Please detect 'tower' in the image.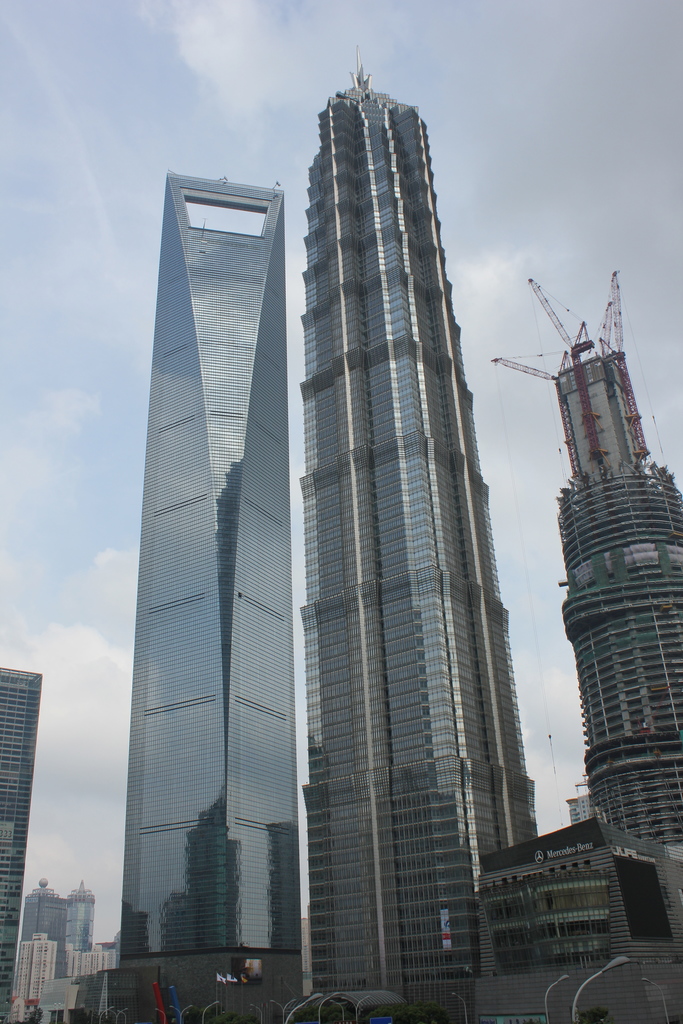
104/176/308/1021.
